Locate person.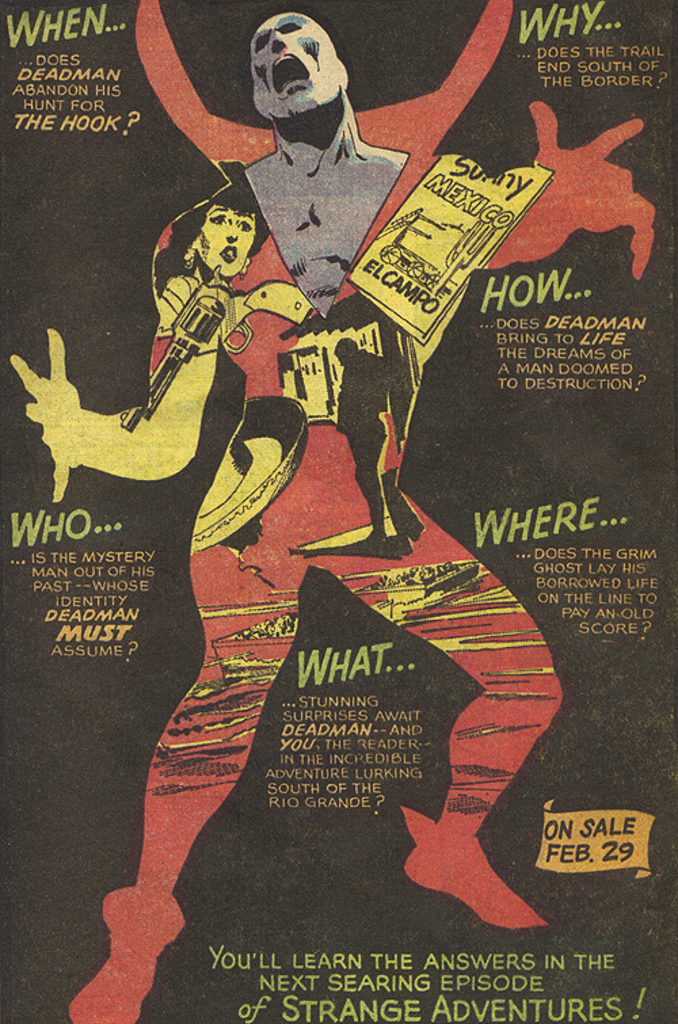
Bounding box: [x1=157, y1=156, x2=275, y2=343].
